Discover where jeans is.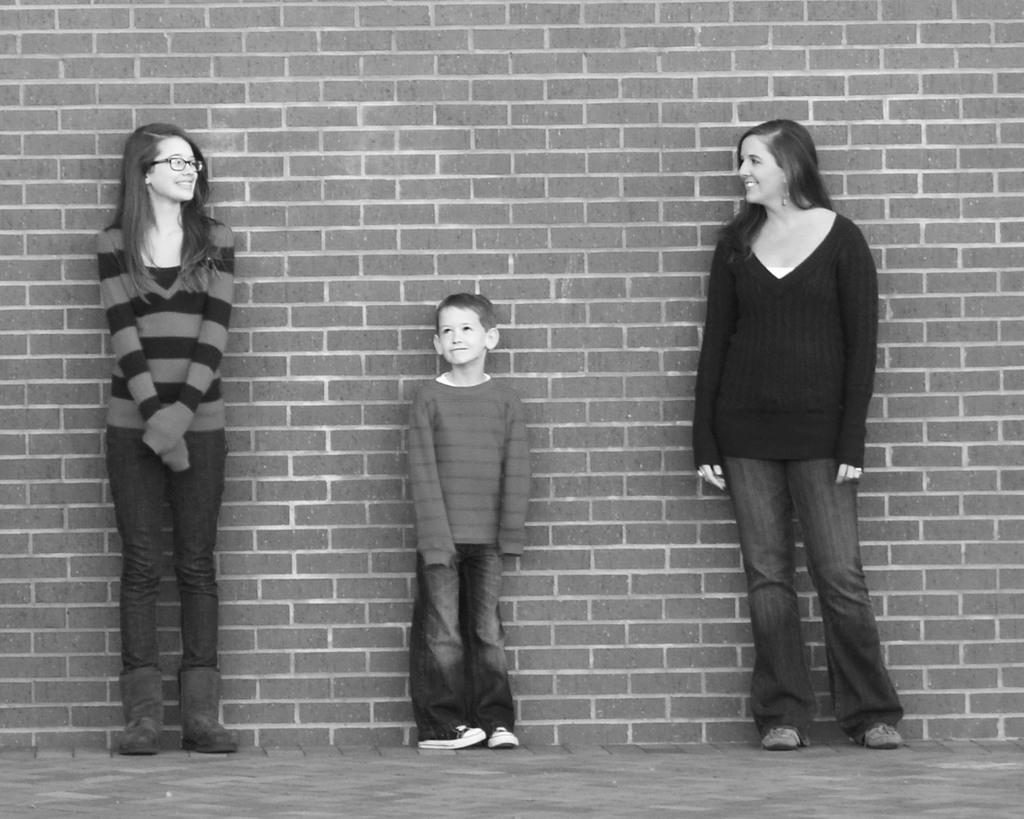
Discovered at select_region(720, 437, 896, 740).
